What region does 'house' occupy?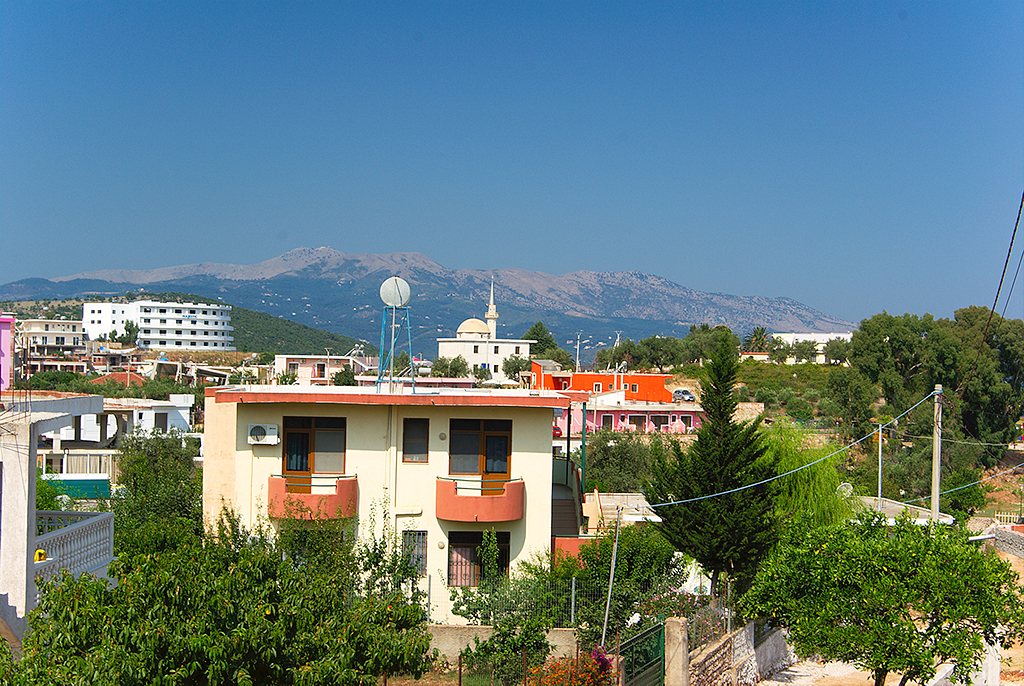
[202,270,570,627].
